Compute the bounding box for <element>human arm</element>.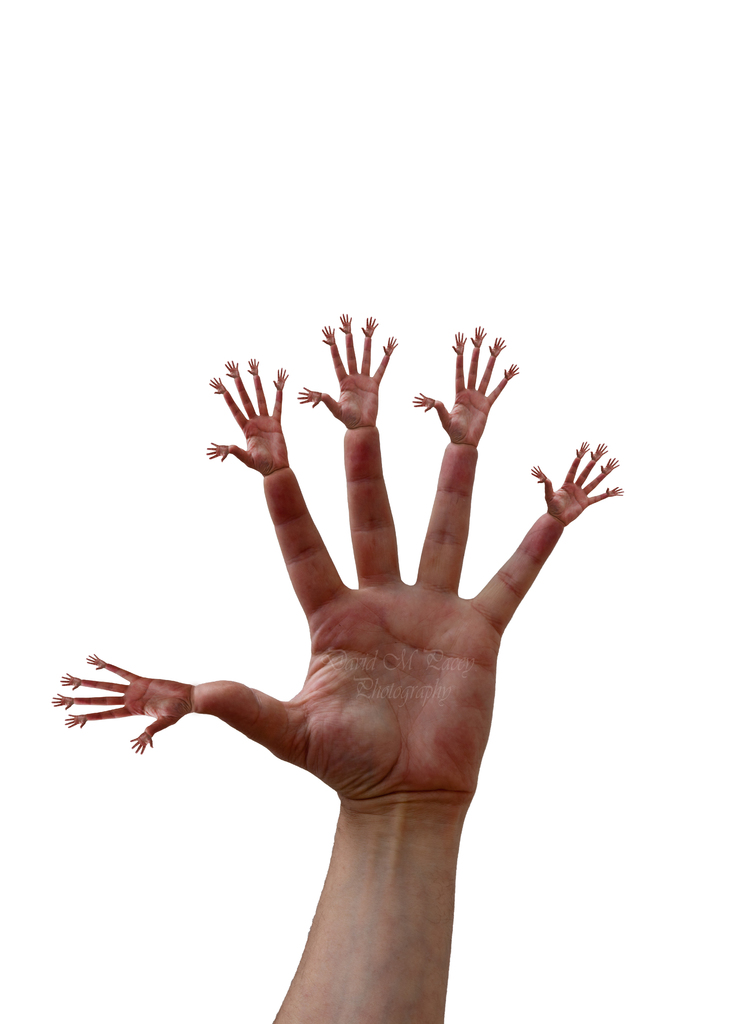
(122, 330, 623, 1023).
